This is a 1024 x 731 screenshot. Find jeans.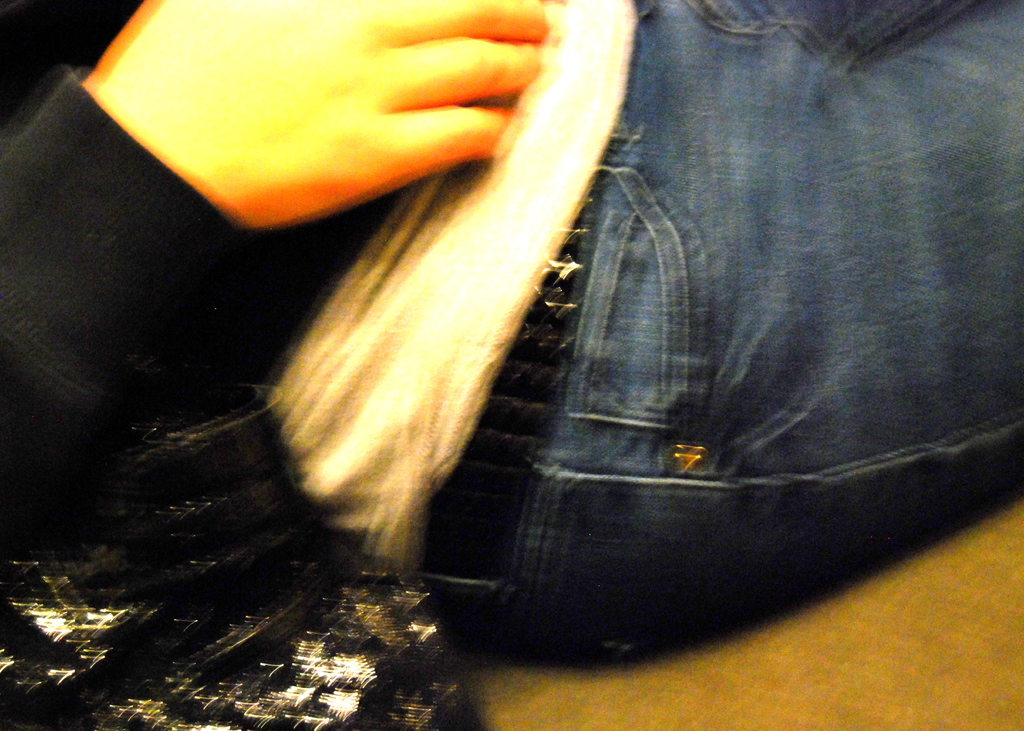
Bounding box: 532:13:960:659.
